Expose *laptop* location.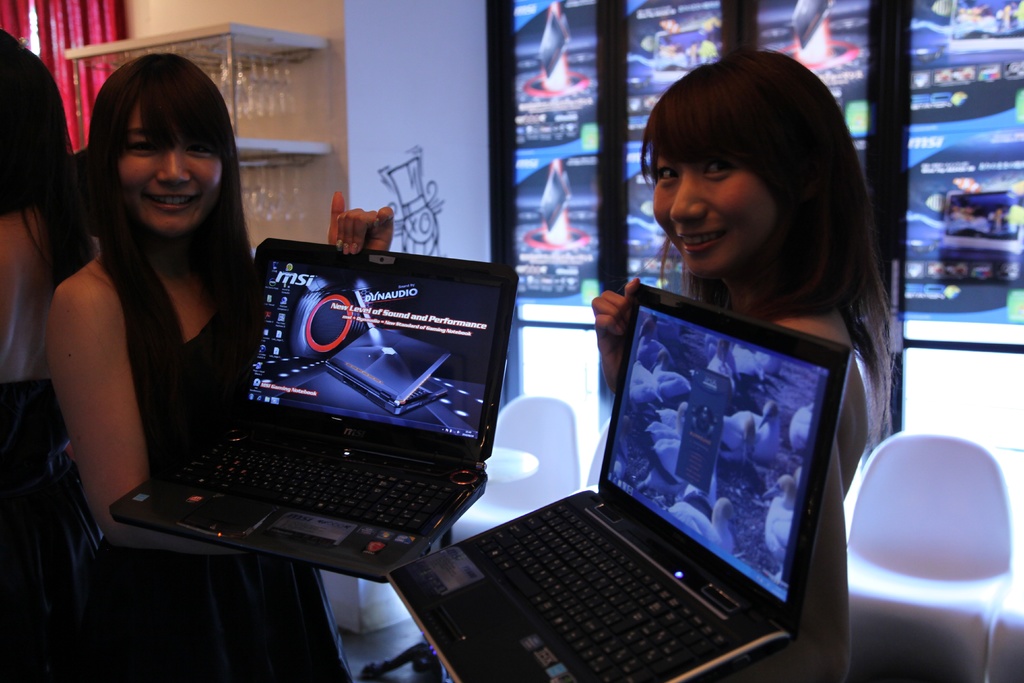
Exposed at select_region(112, 239, 518, 580).
